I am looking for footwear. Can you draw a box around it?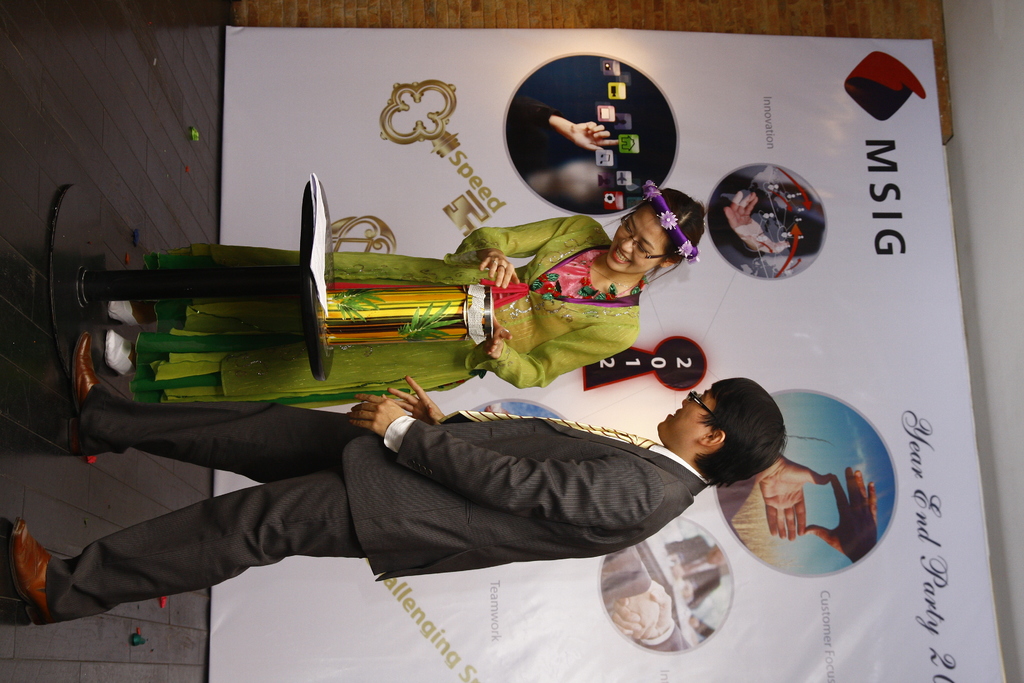
Sure, the bounding box is Rect(76, 331, 99, 457).
